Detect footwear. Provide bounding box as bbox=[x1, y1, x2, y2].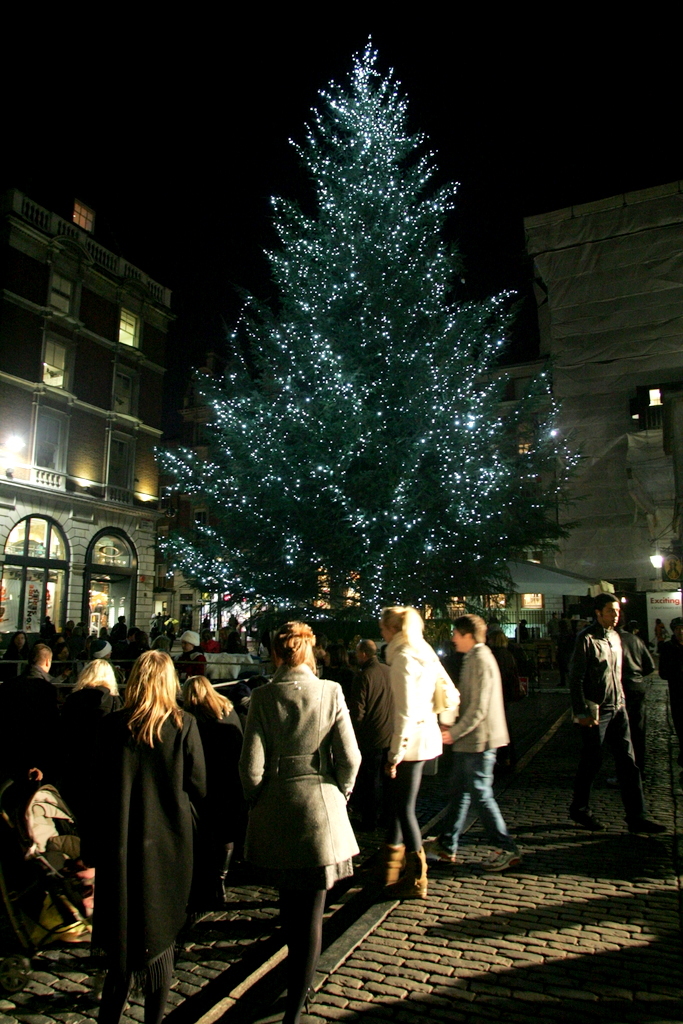
bbox=[366, 847, 407, 886].
